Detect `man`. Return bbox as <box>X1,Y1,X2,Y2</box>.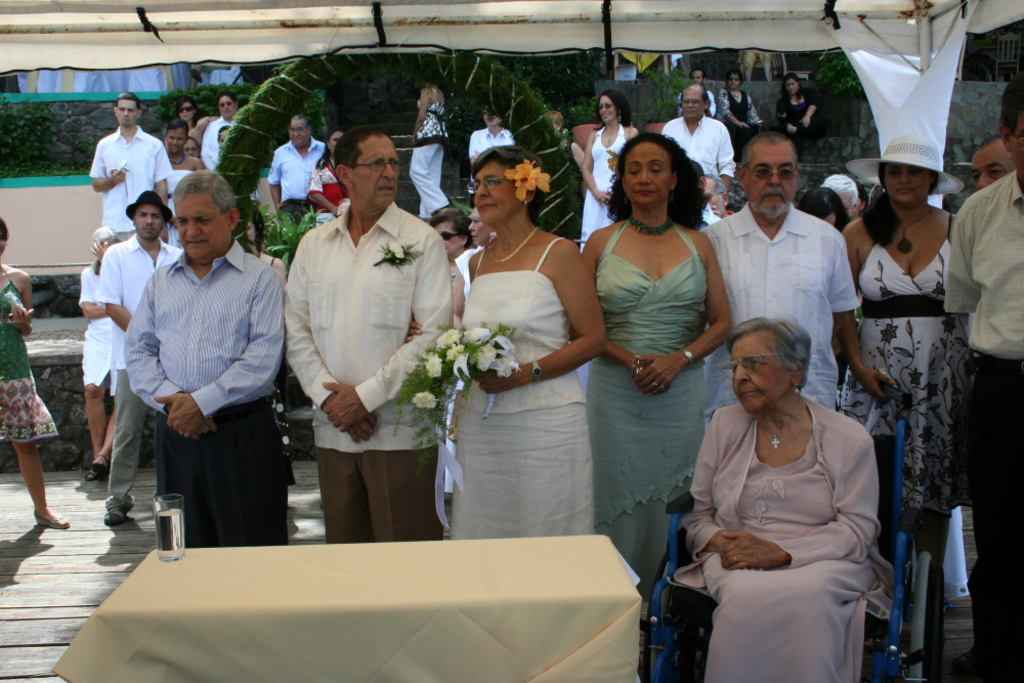
<box>943,68,1023,682</box>.
